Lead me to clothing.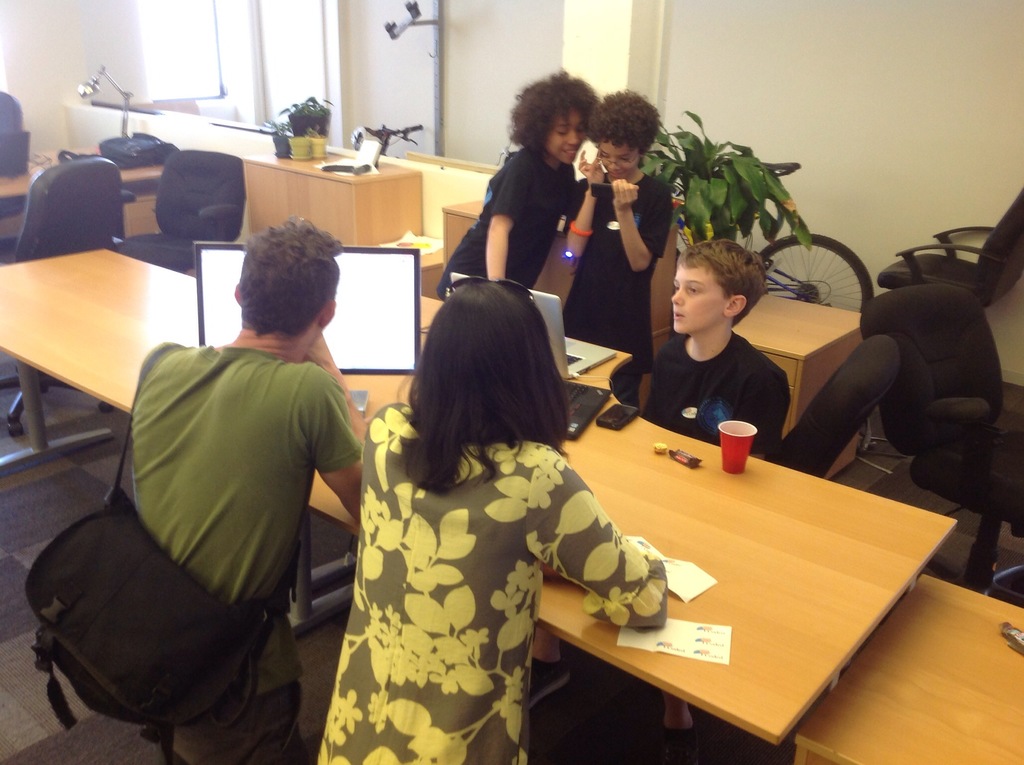
Lead to (301,367,648,740).
